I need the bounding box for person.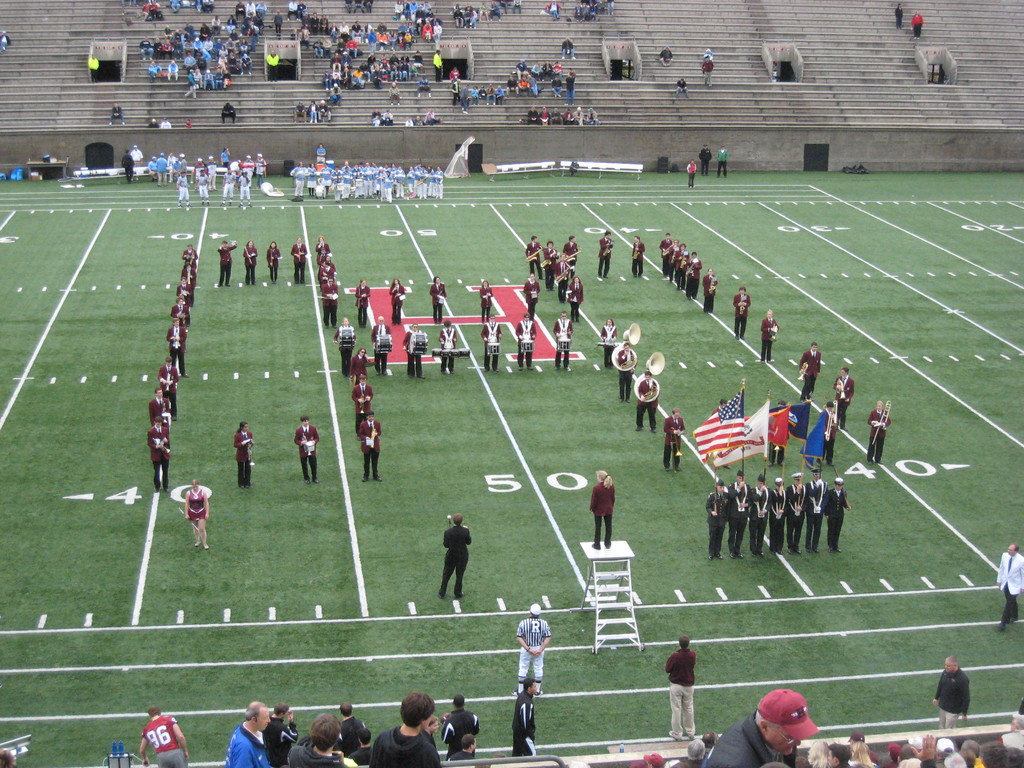
Here it is: bbox=[294, 417, 319, 492].
